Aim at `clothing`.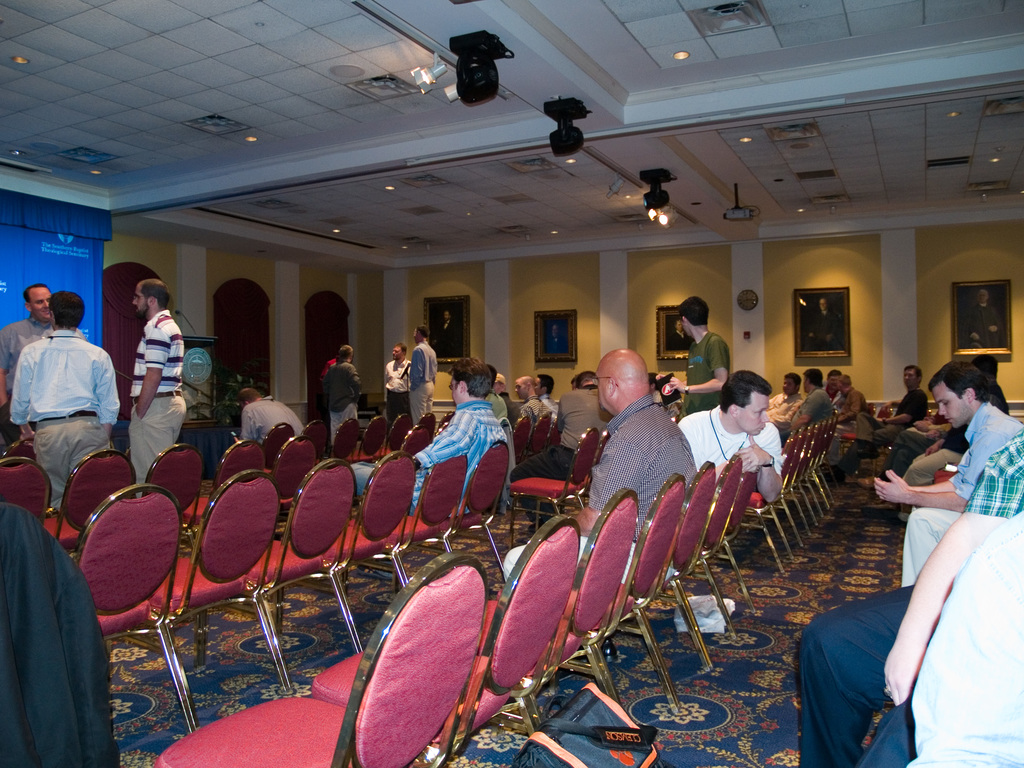
Aimed at (left=241, top=383, right=310, bottom=456).
